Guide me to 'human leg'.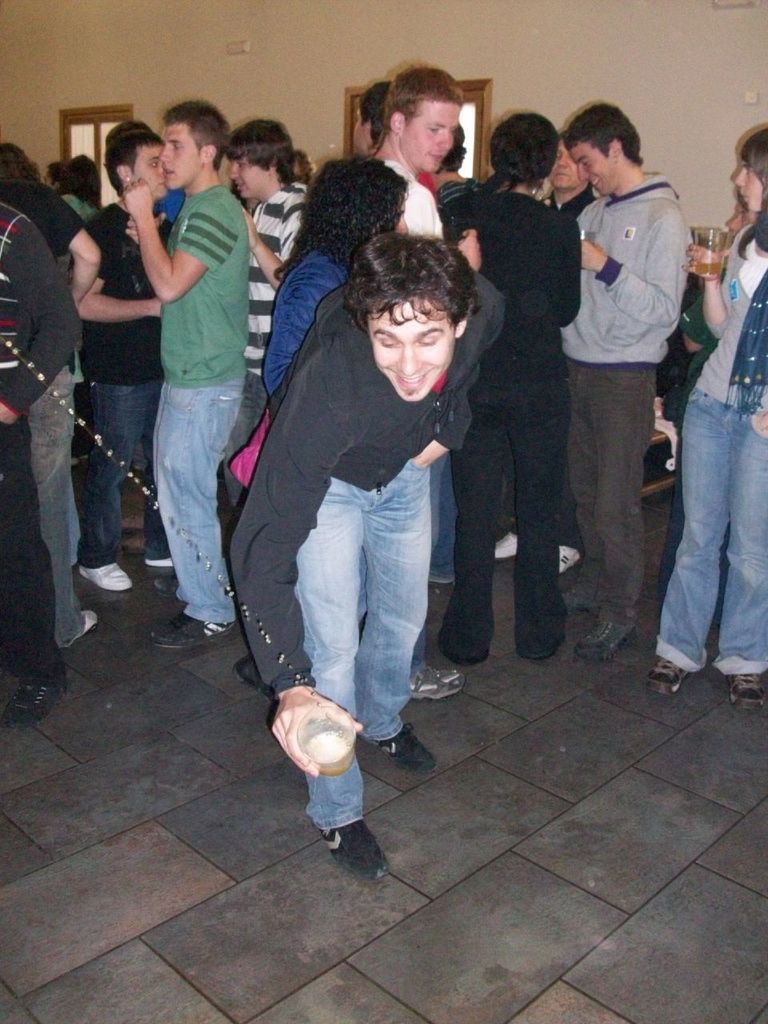
Guidance: box(34, 373, 99, 644).
